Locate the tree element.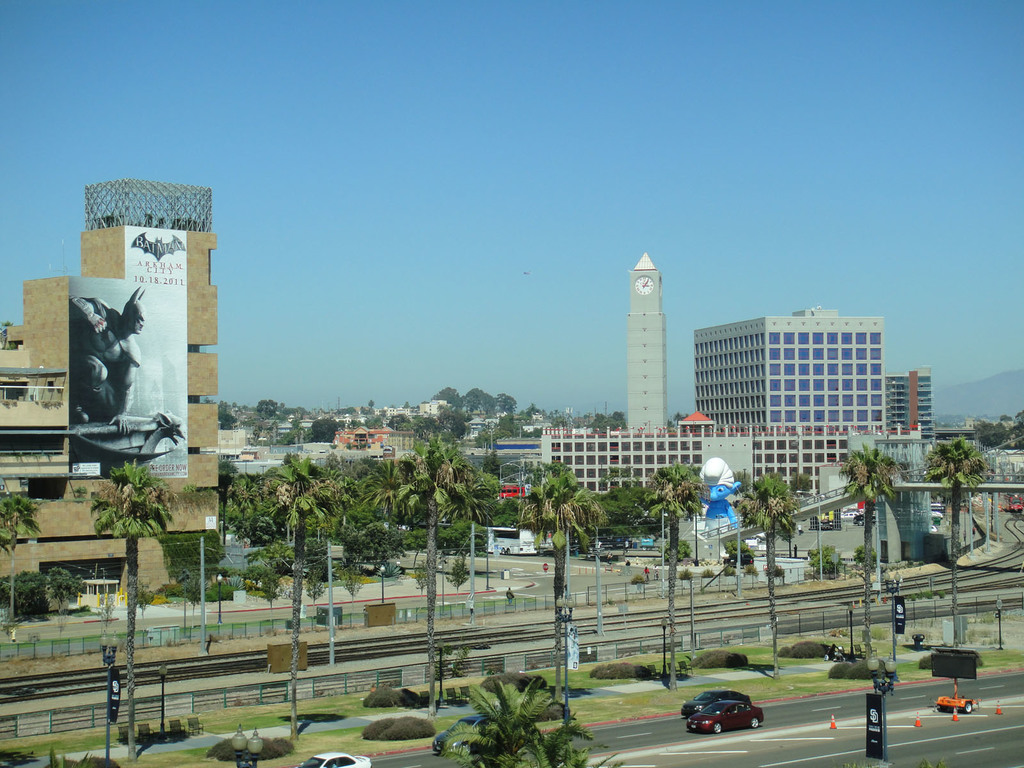
Element bbox: (395,436,490,673).
